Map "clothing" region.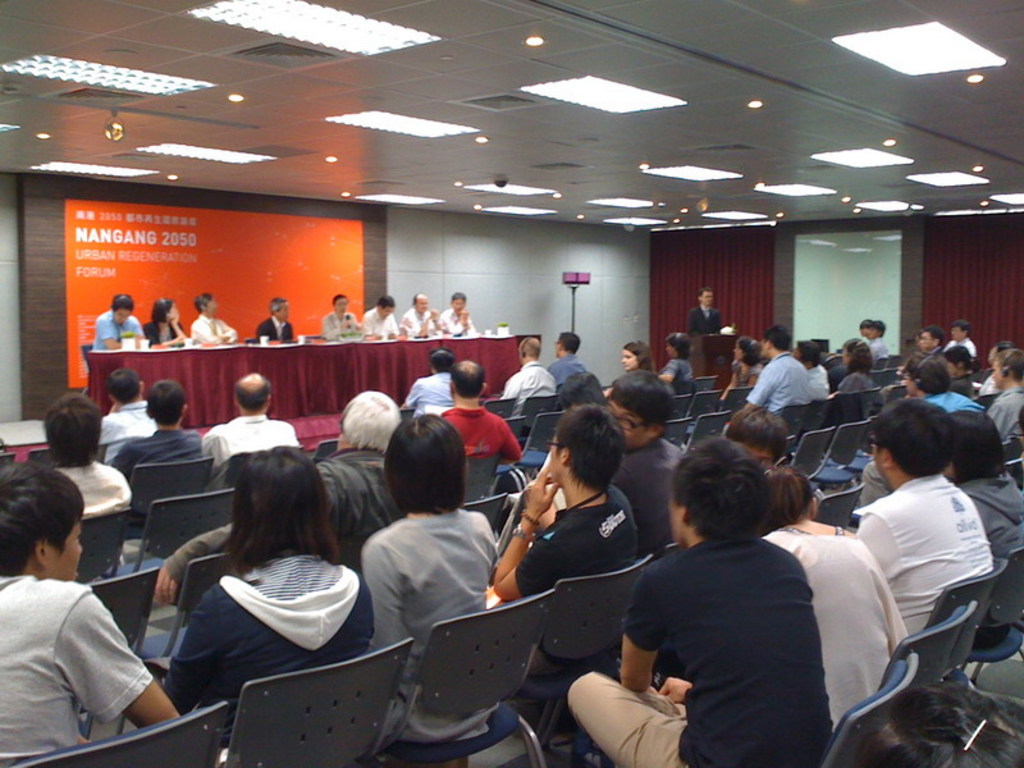
Mapped to select_region(4, 540, 164, 755).
